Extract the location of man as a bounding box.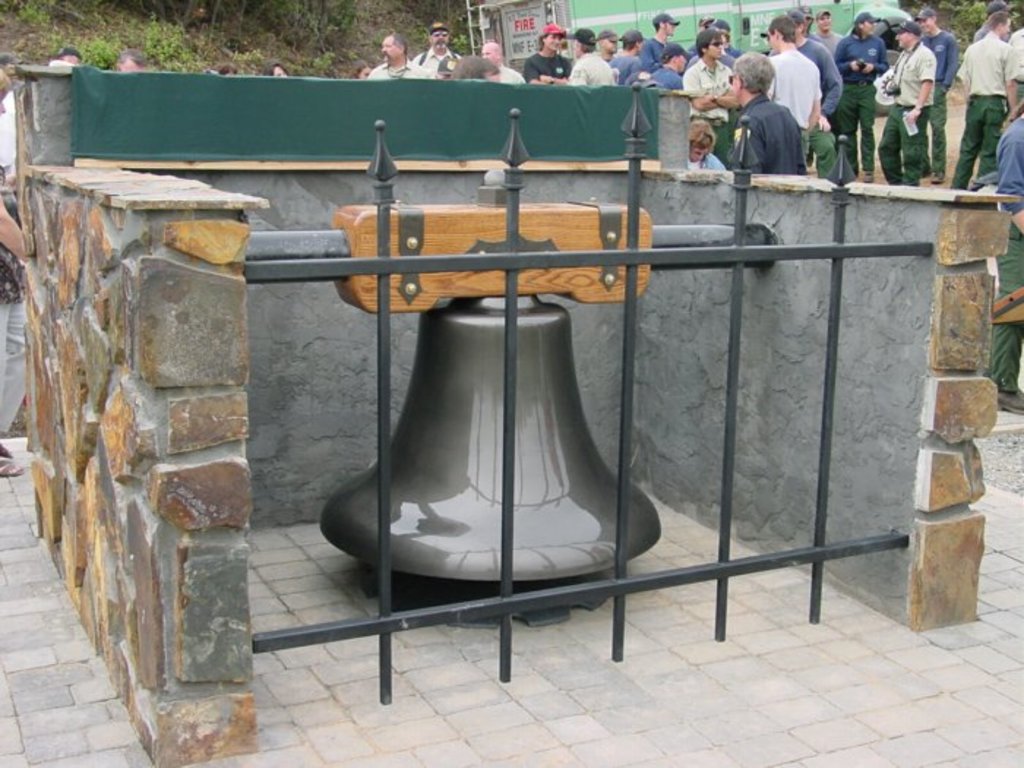
<bbox>680, 25, 734, 162</bbox>.
